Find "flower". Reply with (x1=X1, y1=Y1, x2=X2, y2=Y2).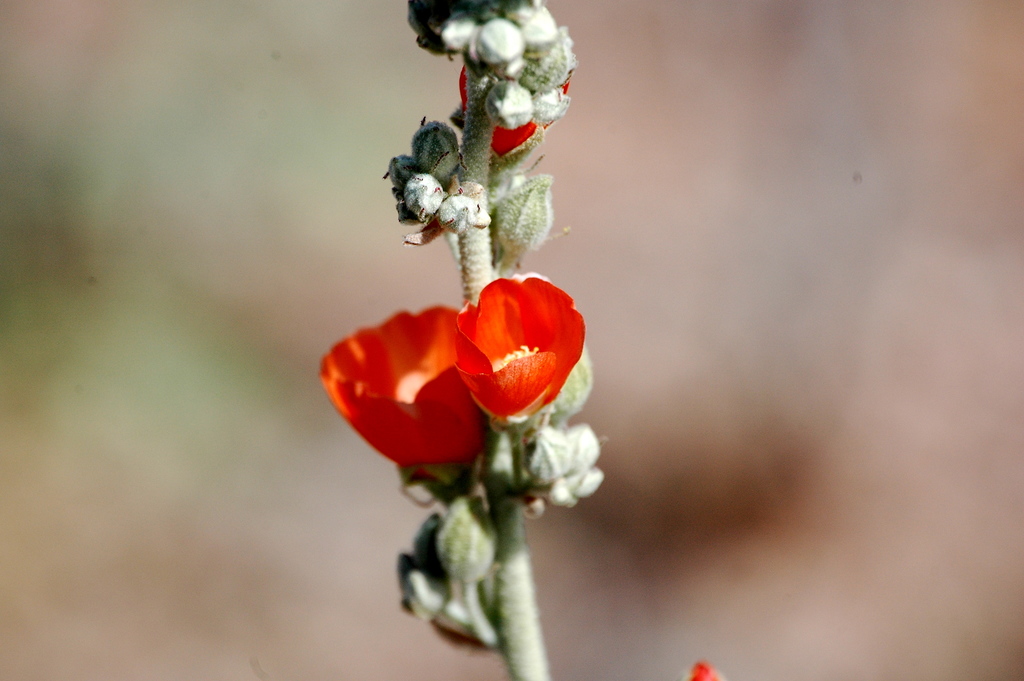
(x1=319, y1=304, x2=489, y2=475).
